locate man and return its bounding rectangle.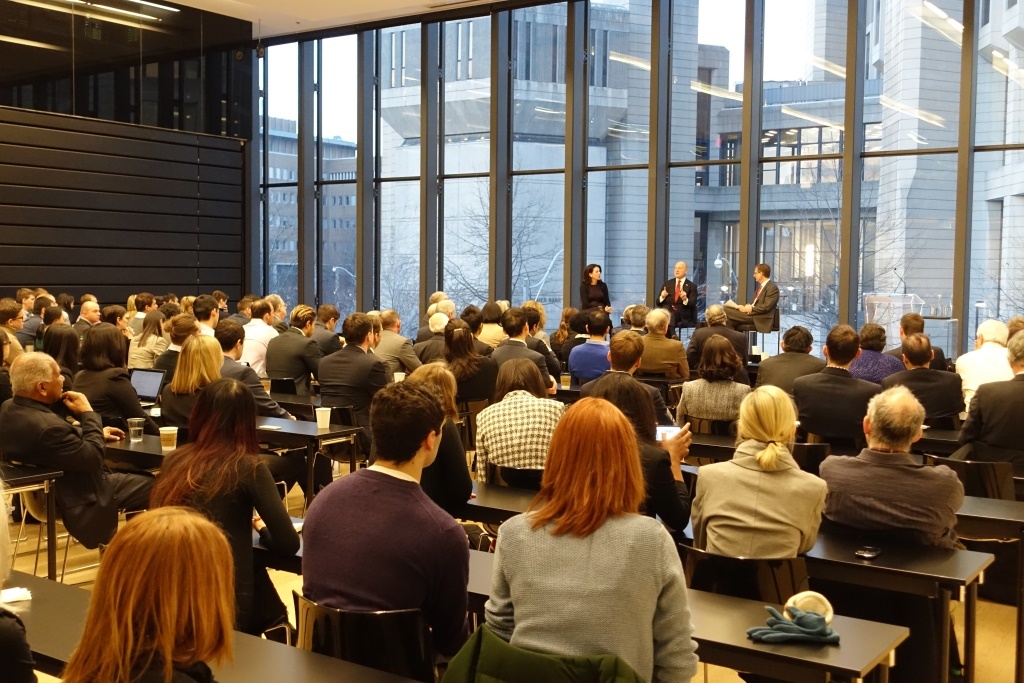
region(412, 312, 449, 364).
